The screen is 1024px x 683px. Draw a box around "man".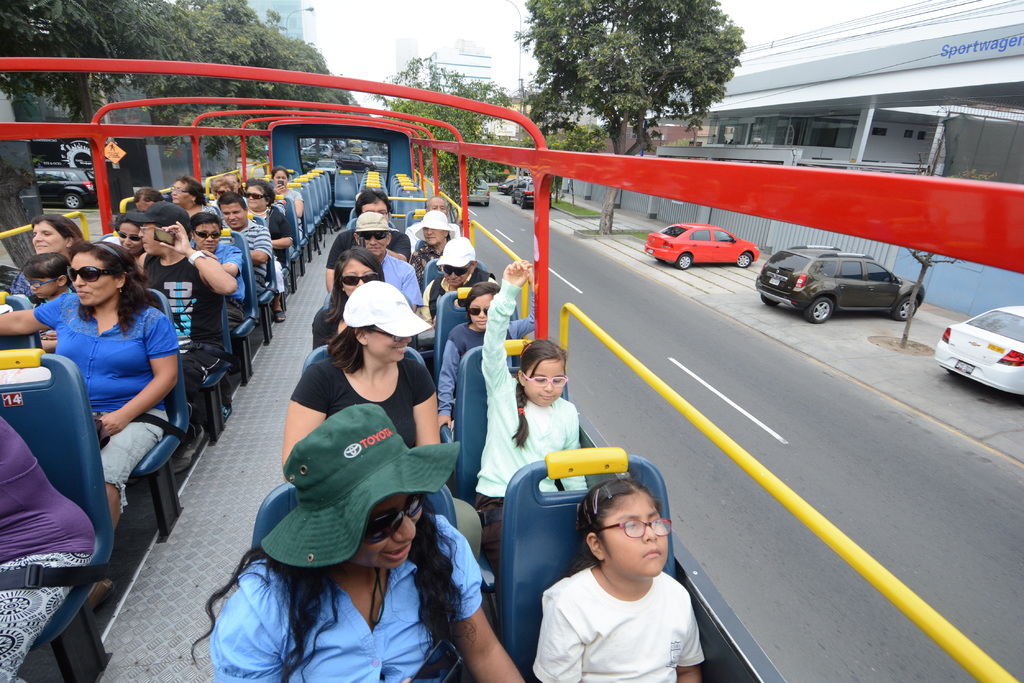
region(340, 209, 428, 320).
